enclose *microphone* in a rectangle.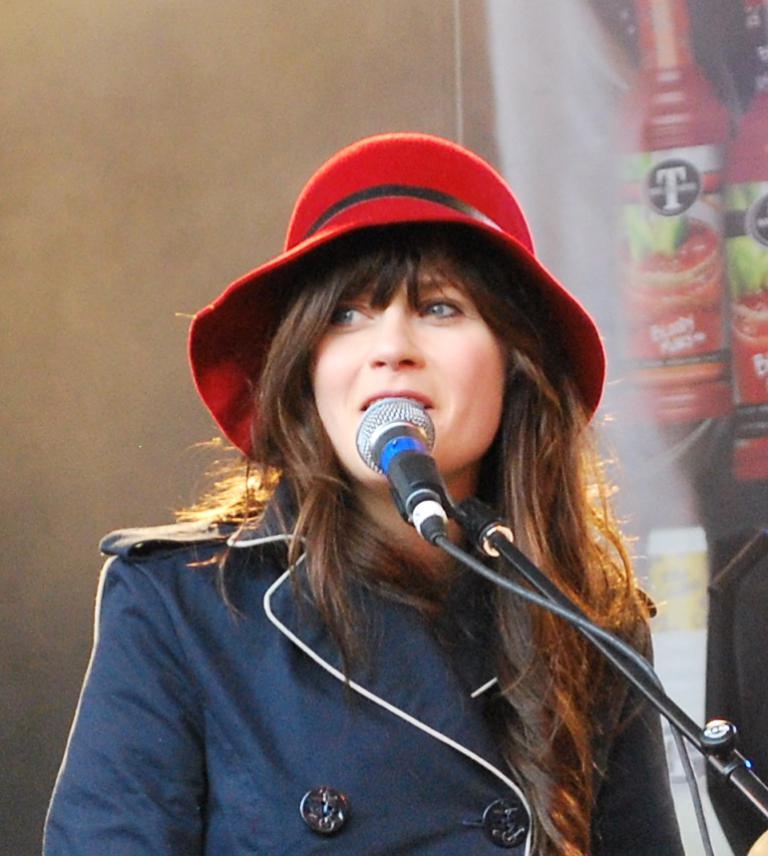
x1=340, y1=393, x2=468, y2=561.
